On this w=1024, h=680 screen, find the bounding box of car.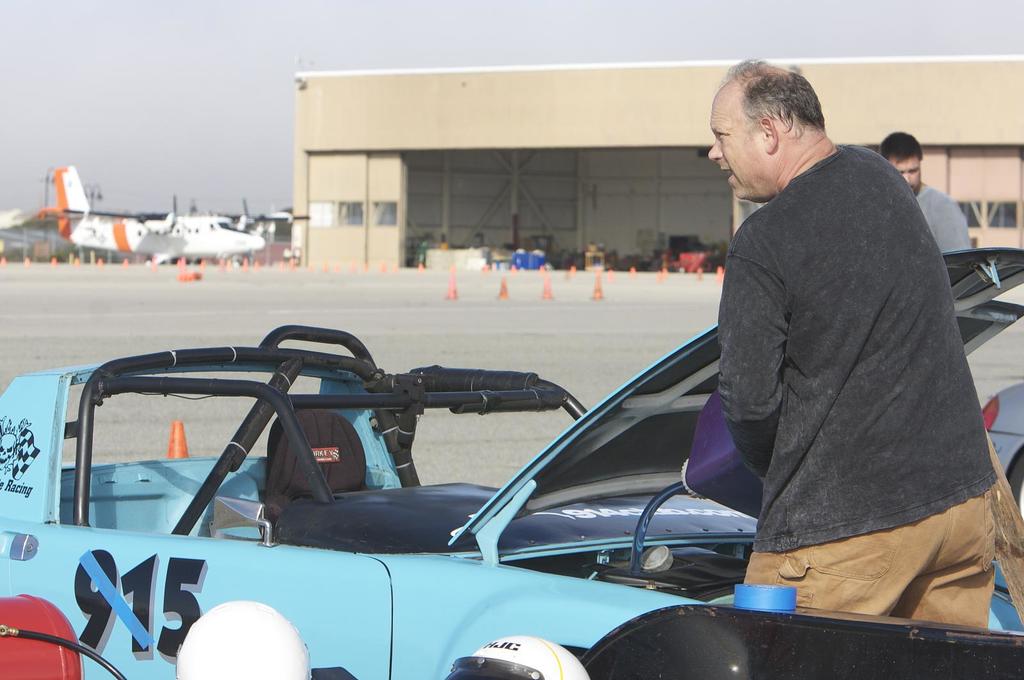
Bounding box: 1:594:86:679.
